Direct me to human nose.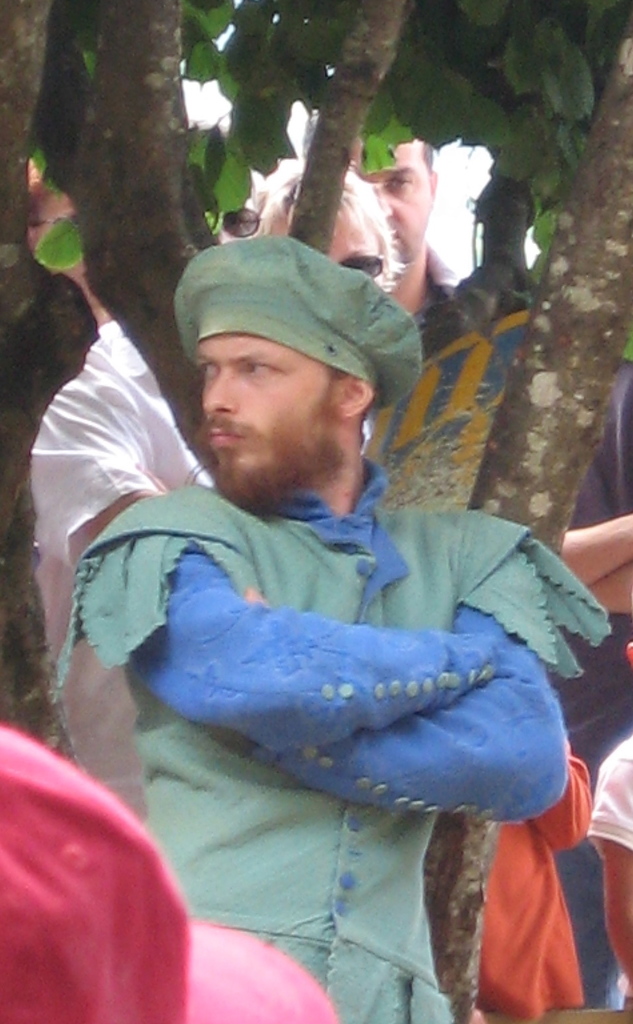
Direction: 201 373 243 410.
